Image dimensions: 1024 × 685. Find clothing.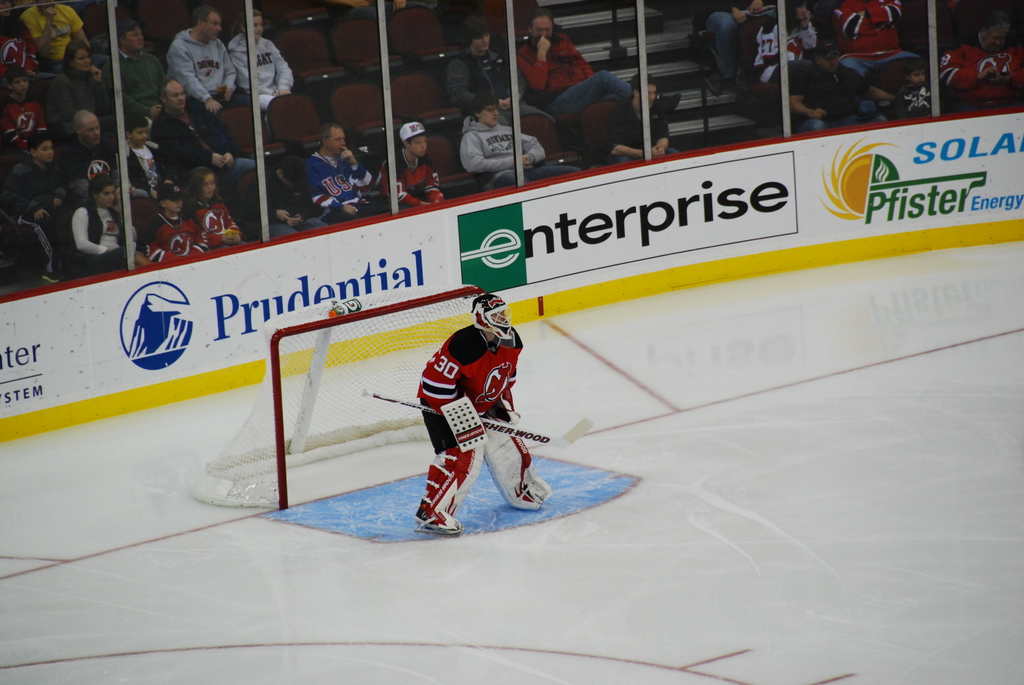
rect(445, 47, 520, 126).
